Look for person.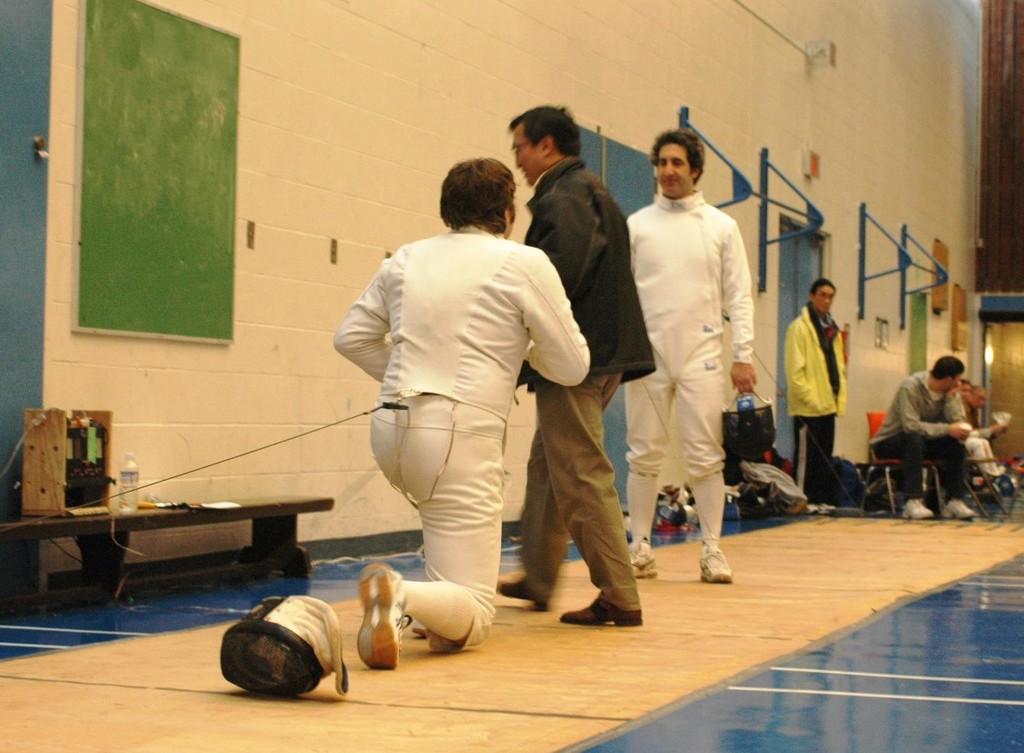
Found: [779,275,850,510].
